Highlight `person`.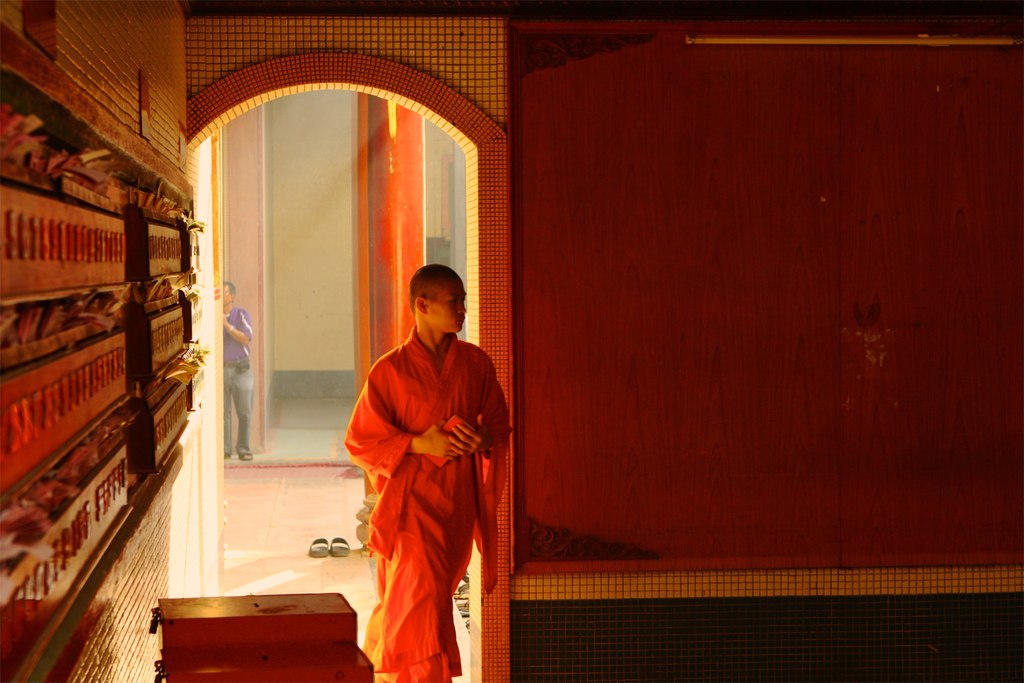
Highlighted region: (345, 260, 513, 682).
